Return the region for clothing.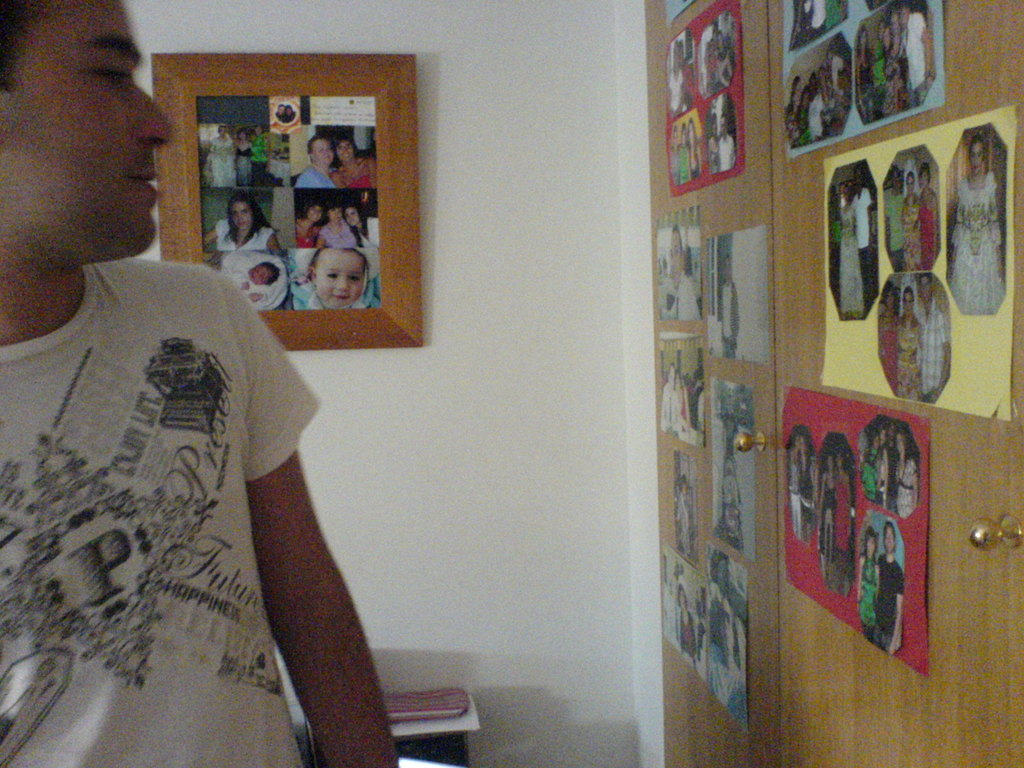
<box>881,321,902,390</box>.
